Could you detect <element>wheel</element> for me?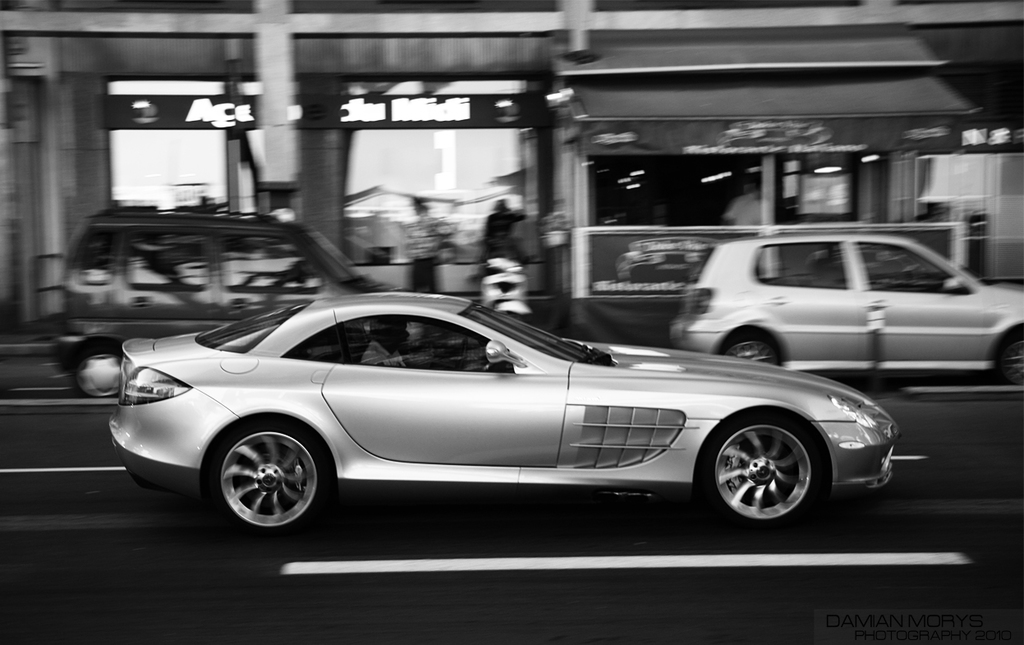
Detection result: bbox(718, 330, 780, 366).
